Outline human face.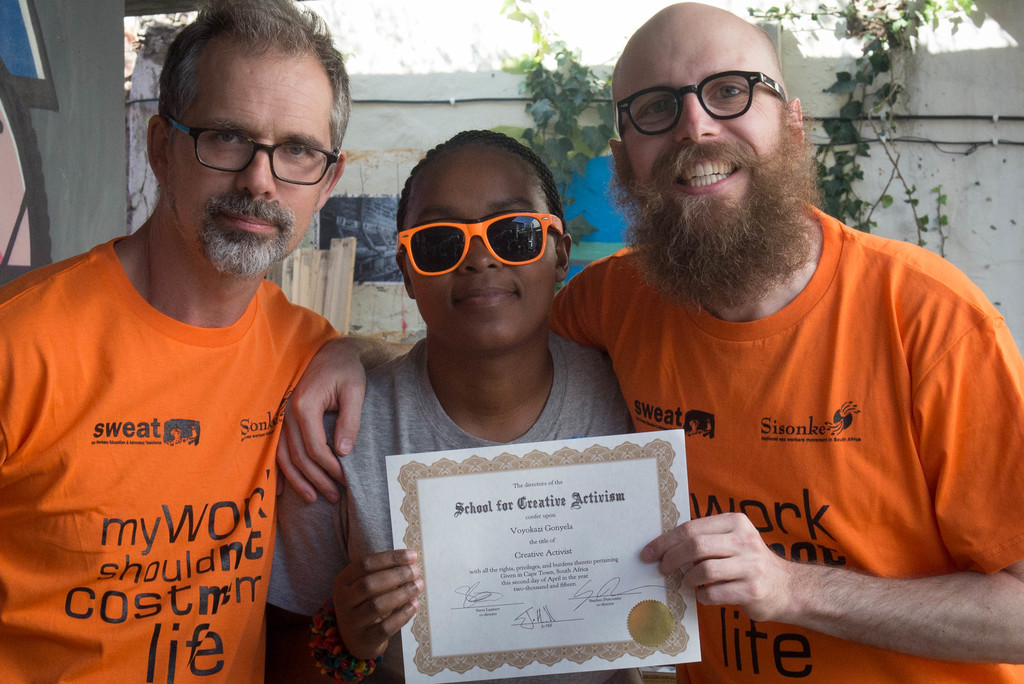
Outline: 623 21 794 286.
